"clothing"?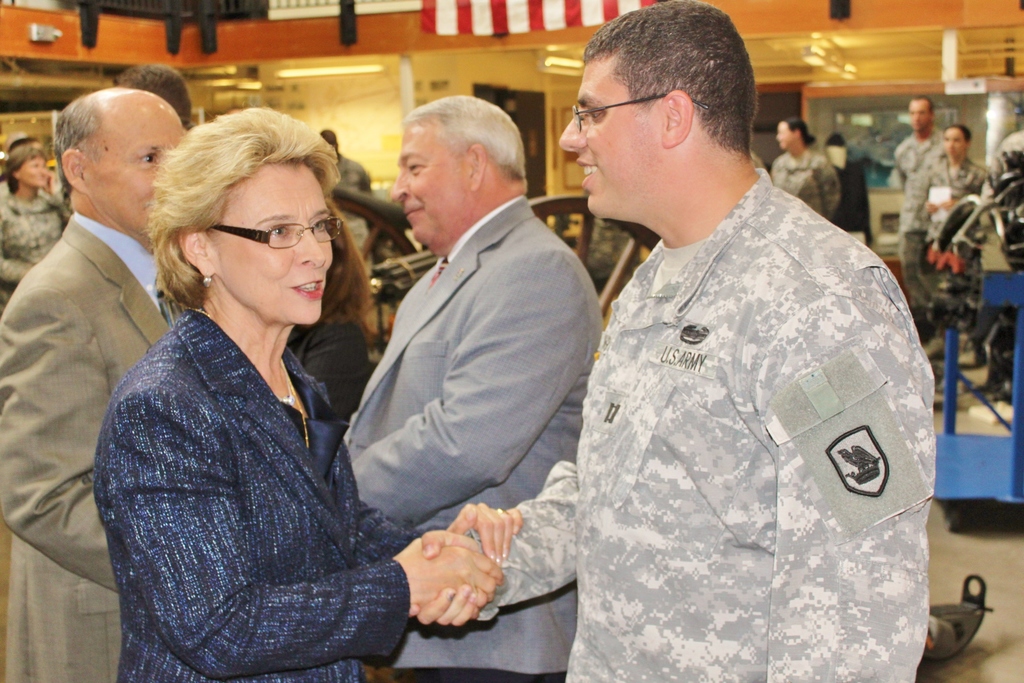
box=[887, 130, 940, 300]
